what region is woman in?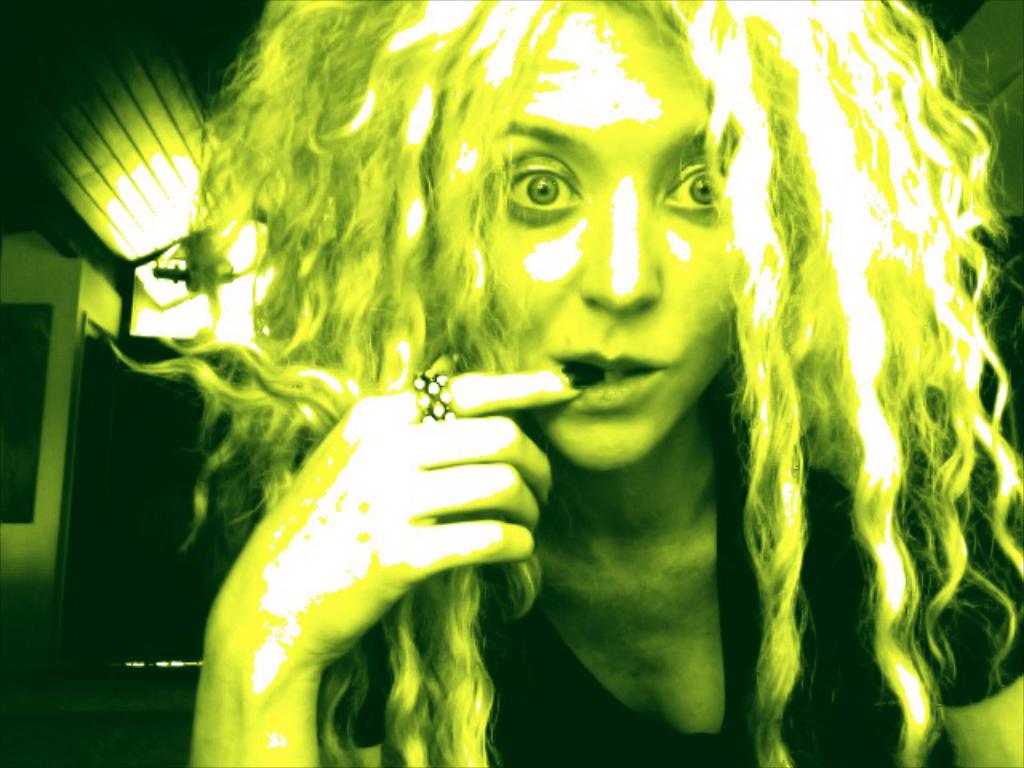
(x1=155, y1=54, x2=944, y2=741).
